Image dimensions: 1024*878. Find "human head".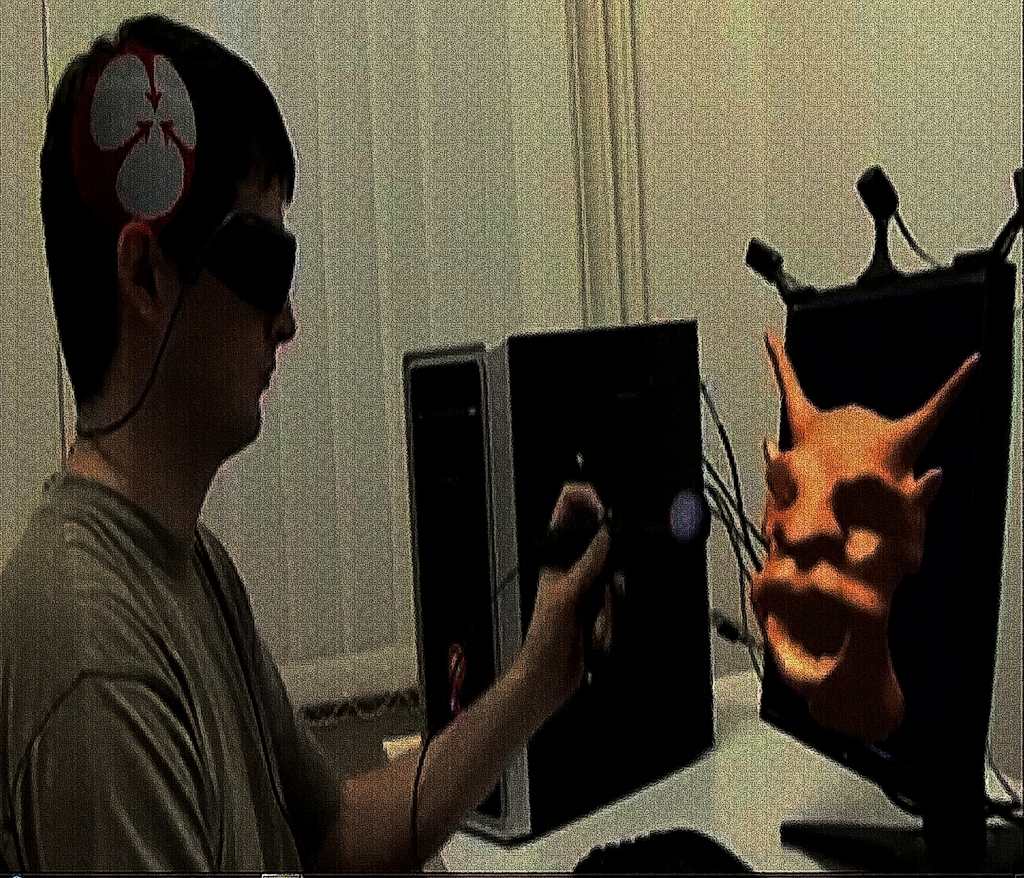
(left=39, top=31, right=312, bottom=507).
